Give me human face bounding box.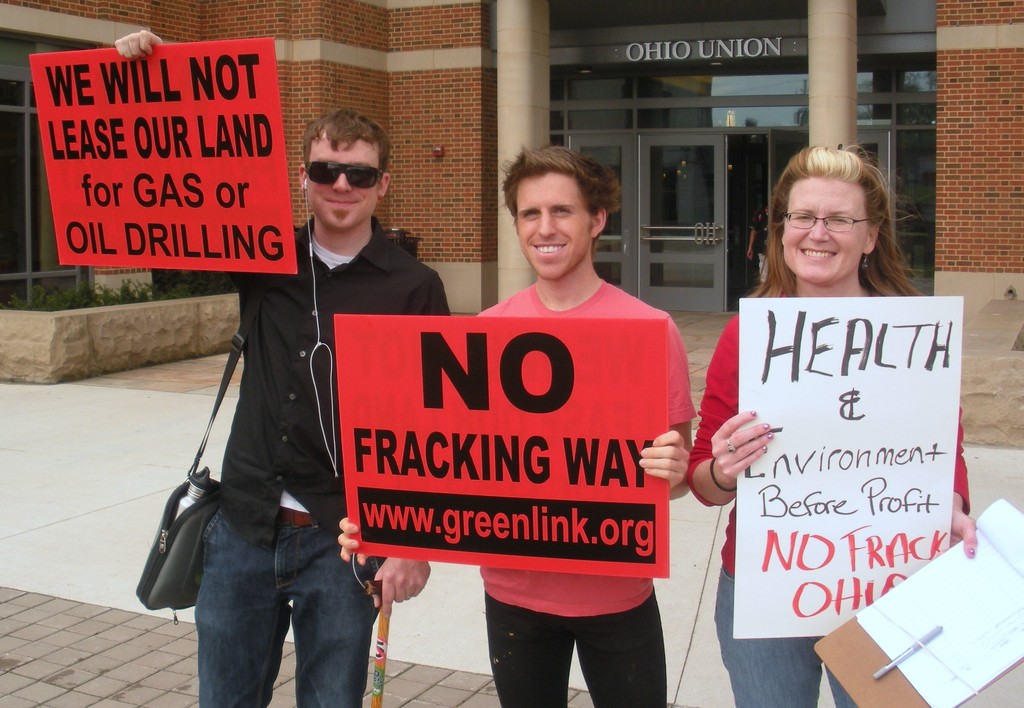
x1=782, y1=179, x2=867, y2=287.
